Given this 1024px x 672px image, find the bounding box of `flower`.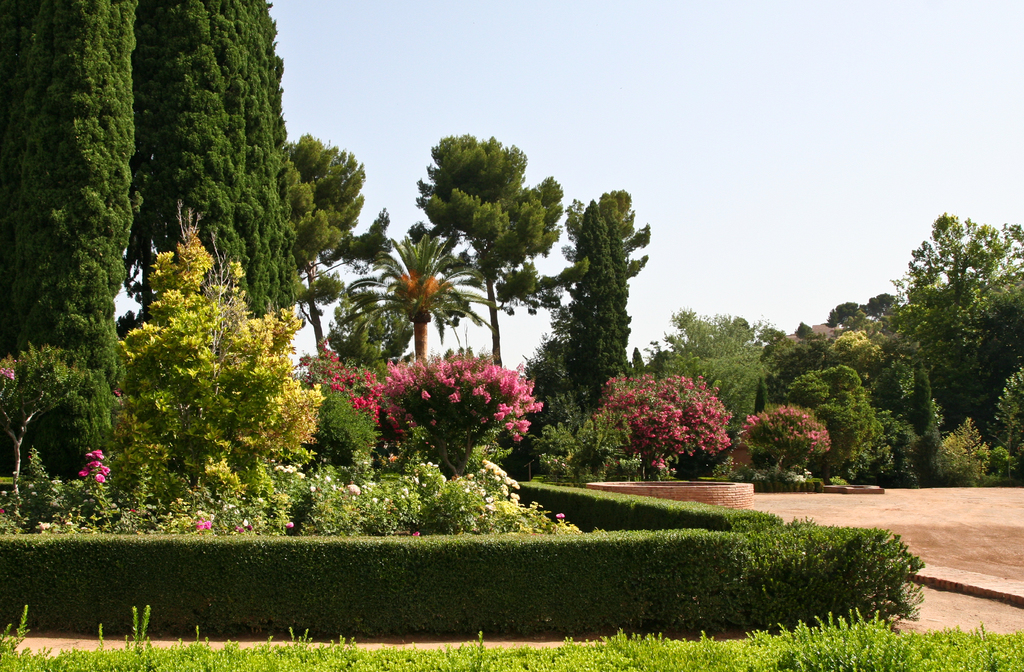
<region>95, 473, 105, 487</region>.
